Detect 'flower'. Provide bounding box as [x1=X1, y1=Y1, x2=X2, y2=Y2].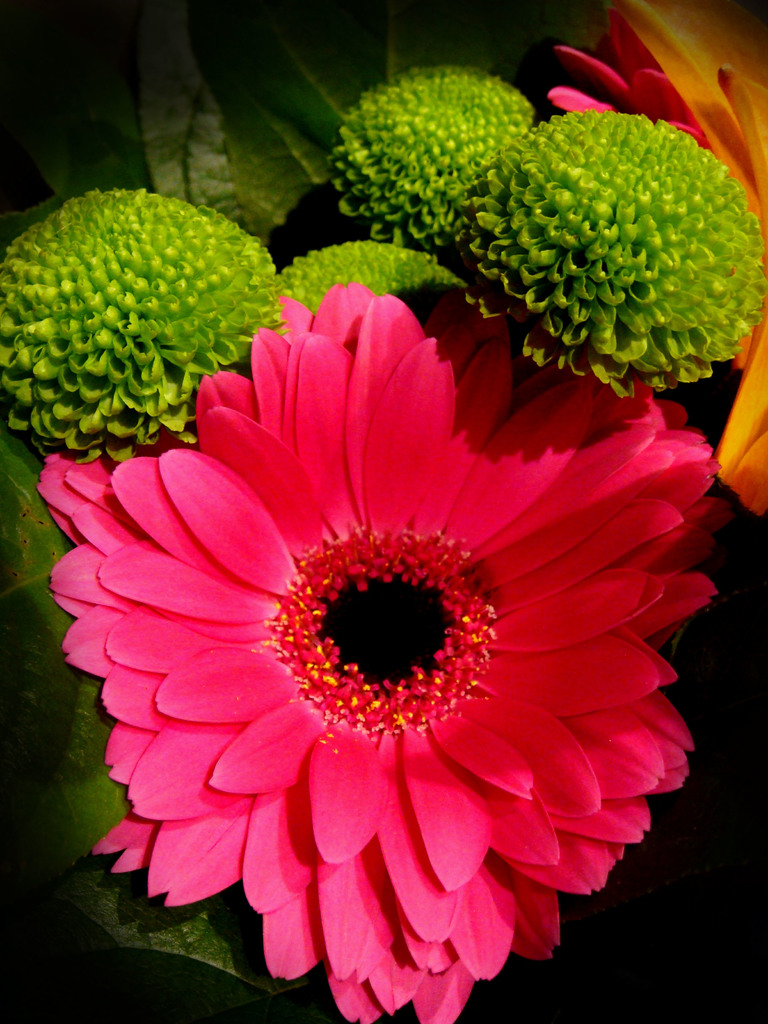
[x1=70, y1=253, x2=724, y2=999].
